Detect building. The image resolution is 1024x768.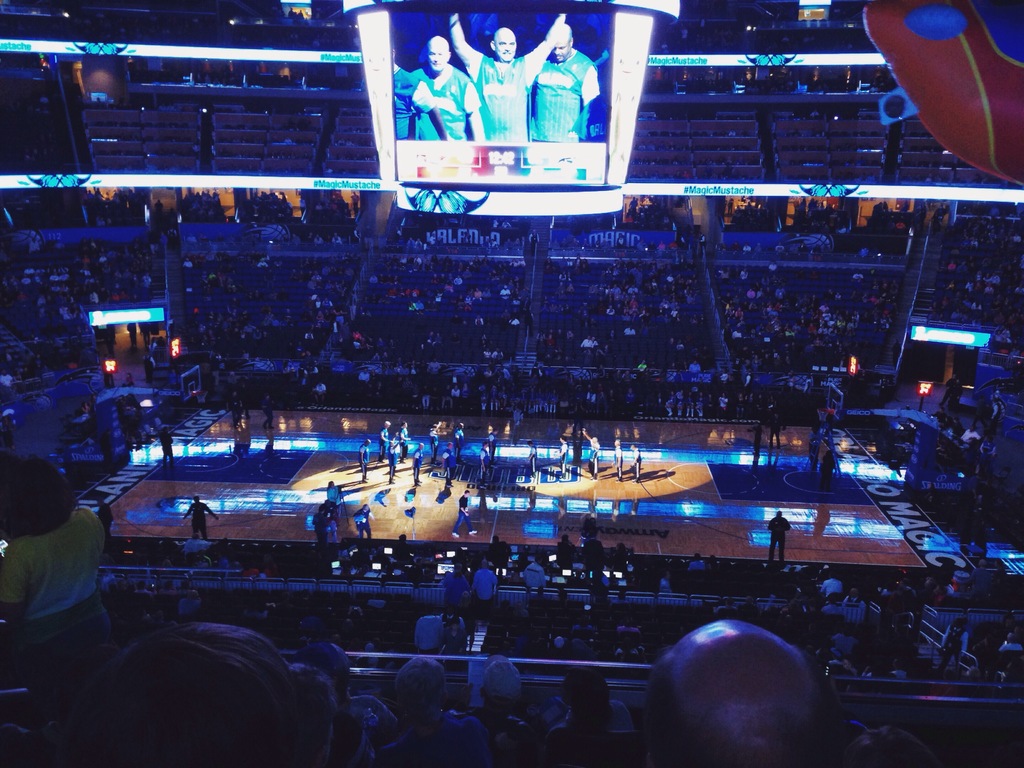
box=[0, 0, 1023, 767].
